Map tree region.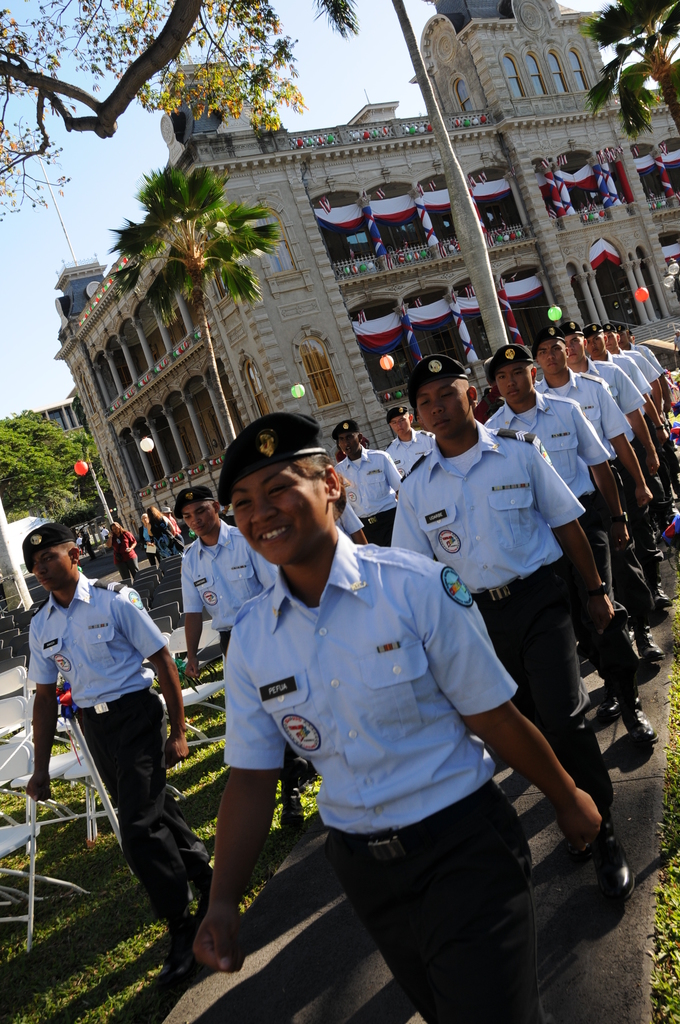
Mapped to <region>0, 409, 106, 531</region>.
